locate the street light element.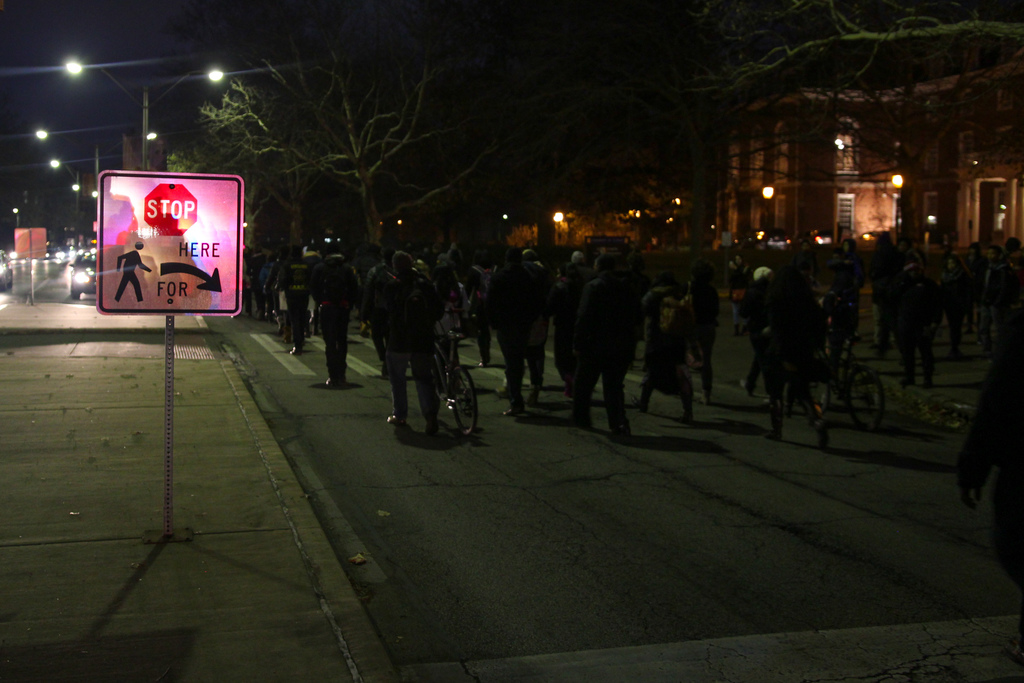
Element bbox: bbox(26, 124, 163, 203).
